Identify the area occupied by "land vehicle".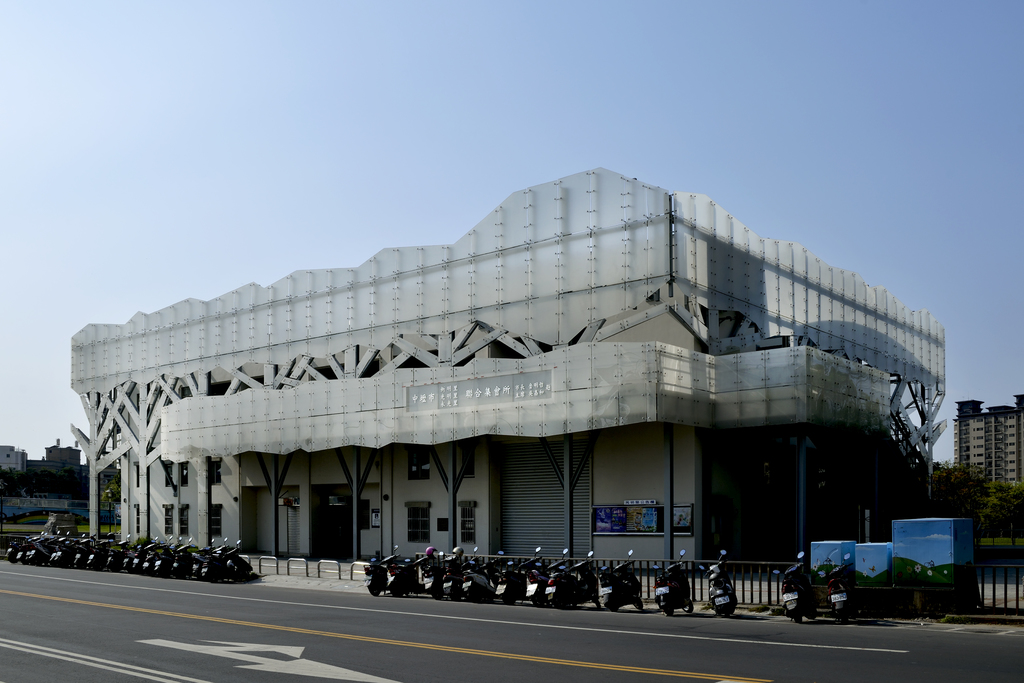
Area: rect(817, 550, 857, 625).
